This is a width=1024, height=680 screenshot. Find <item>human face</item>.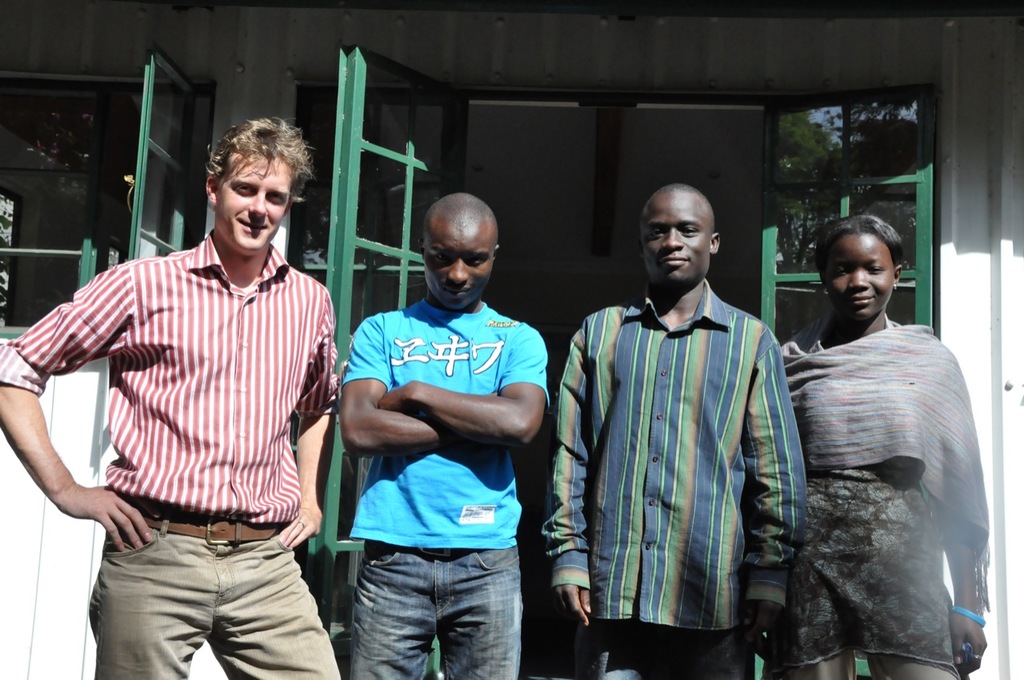
Bounding box: [822,234,896,318].
